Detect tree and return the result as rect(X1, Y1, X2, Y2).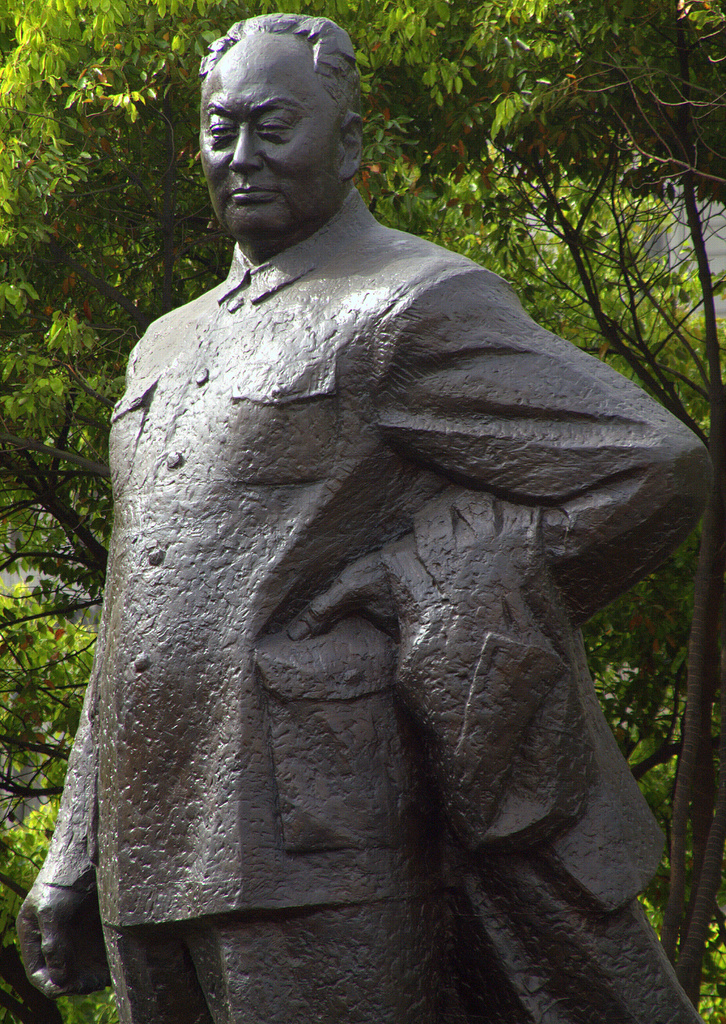
rect(4, 0, 723, 1018).
